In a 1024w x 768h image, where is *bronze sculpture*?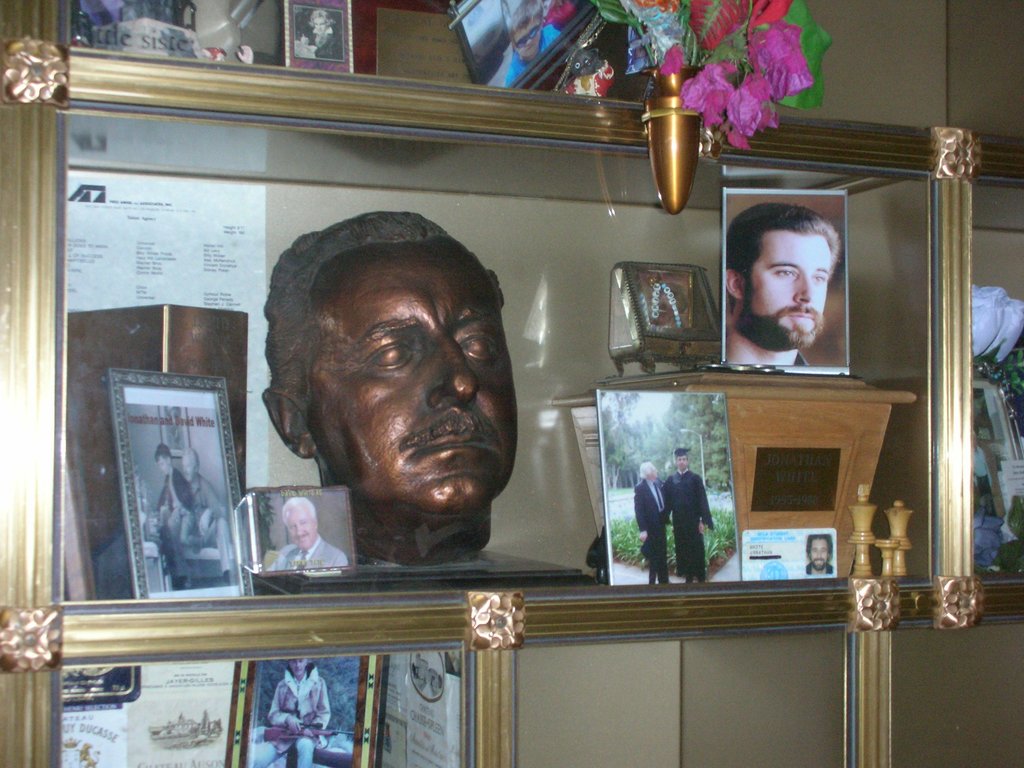
bbox=[264, 214, 520, 569].
